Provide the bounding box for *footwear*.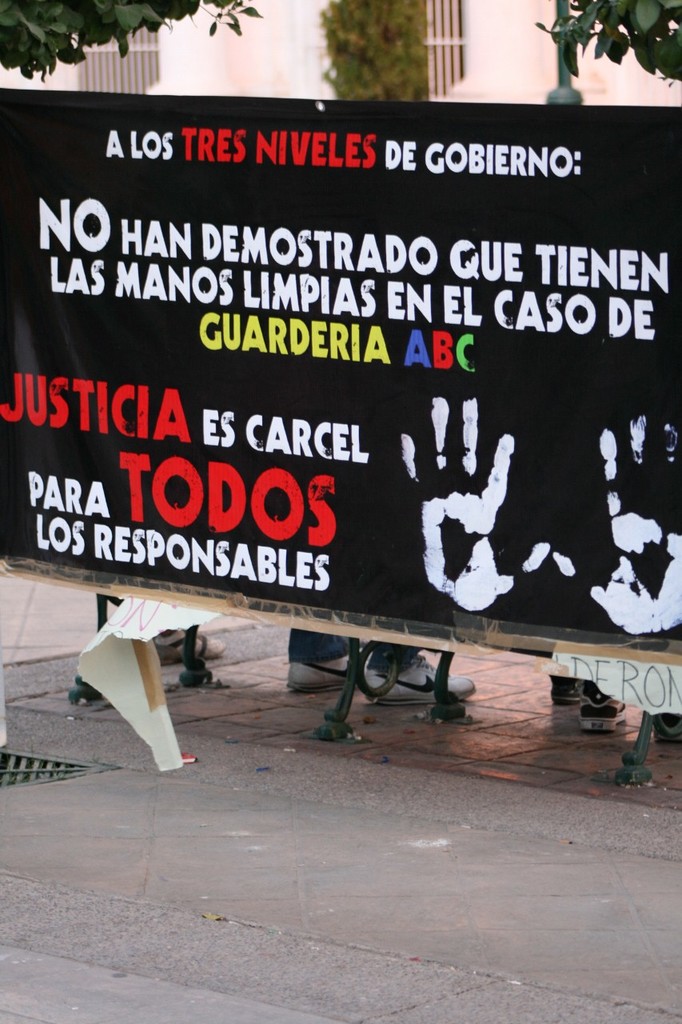
box=[150, 626, 222, 663].
